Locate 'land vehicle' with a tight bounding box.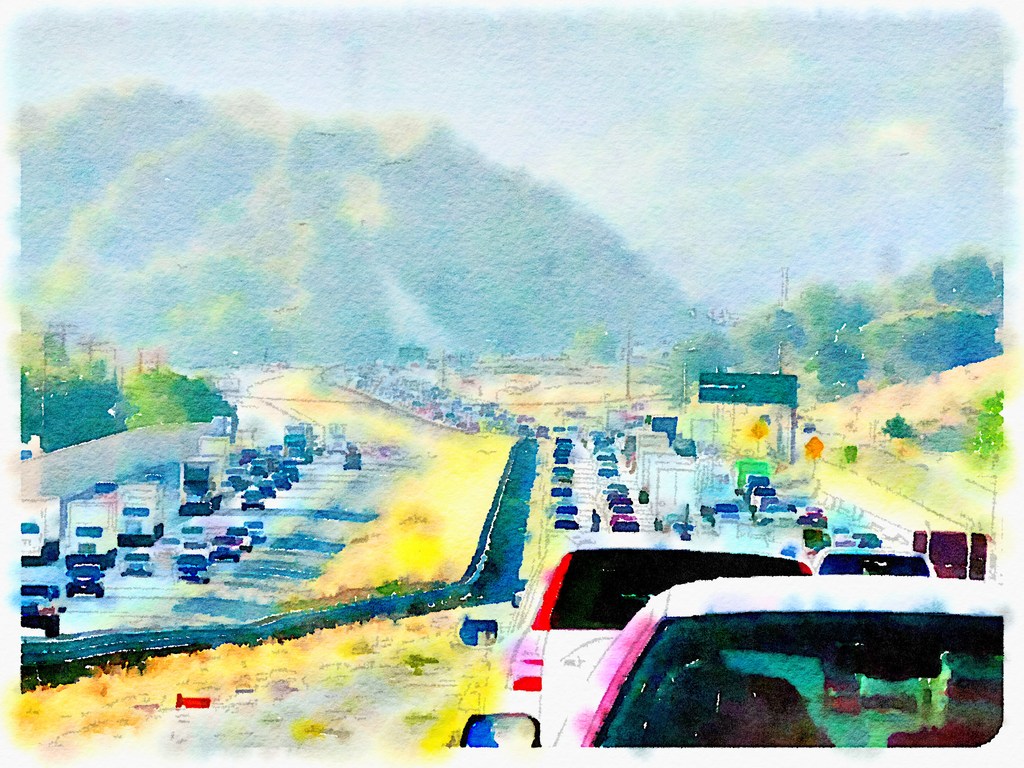
830, 525, 850, 545.
